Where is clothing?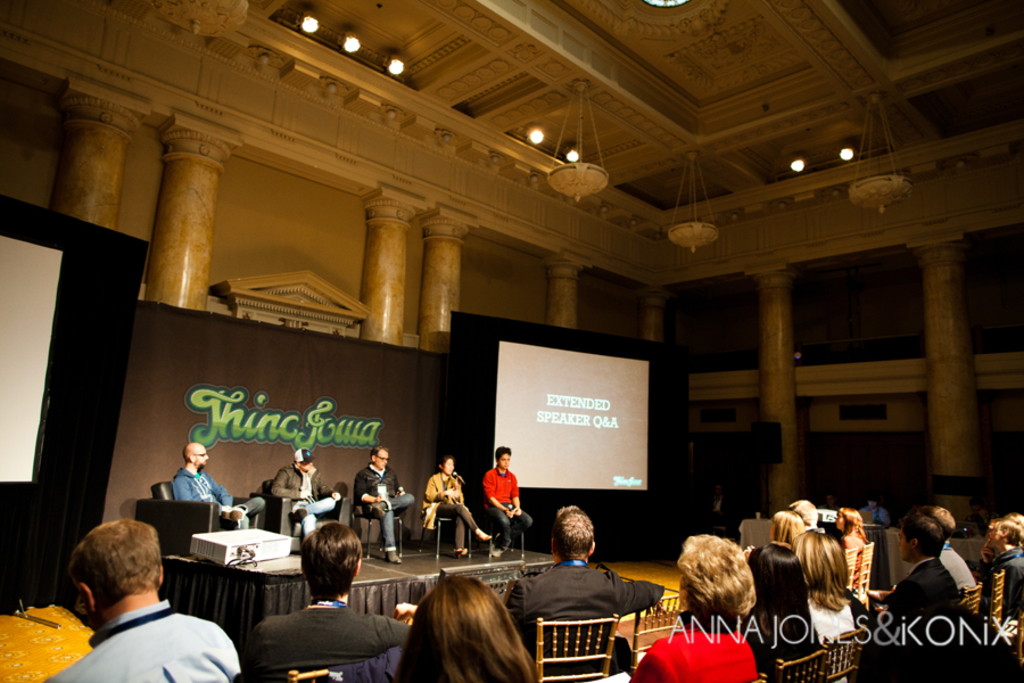
<bbox>865, 556, 963, 625</bbox>.
